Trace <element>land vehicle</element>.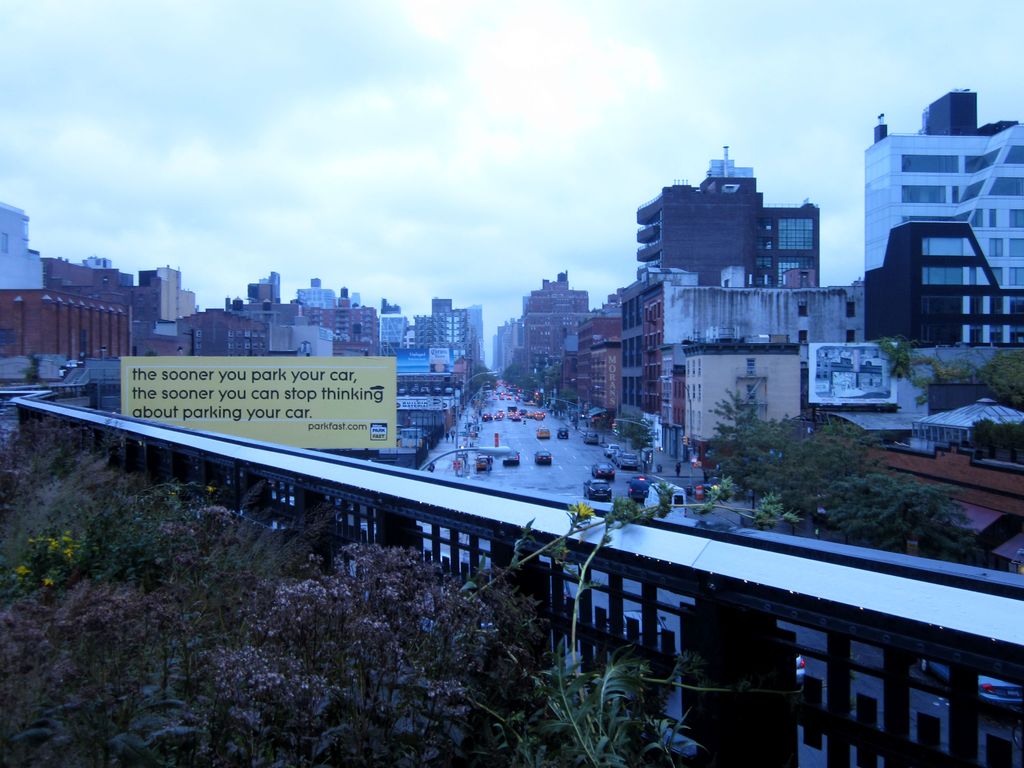
Traced to Rect(604, 445, 619, 455).
